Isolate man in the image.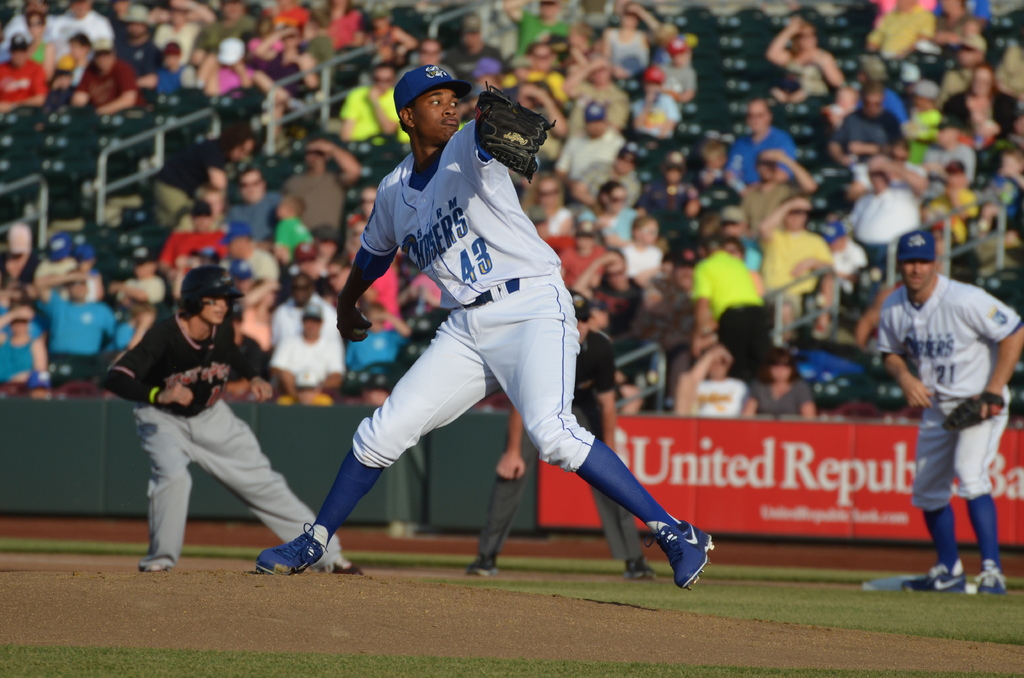
Isolated region: l=735, t=151, r=811, b=241.
